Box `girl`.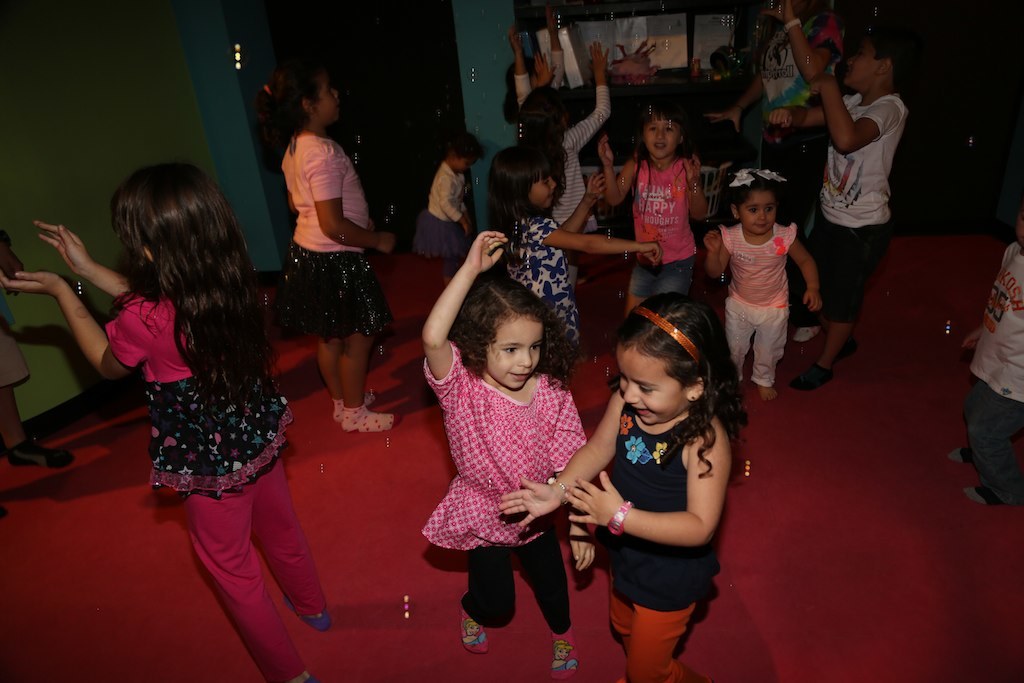
locate(481, 143, 667, 380).
